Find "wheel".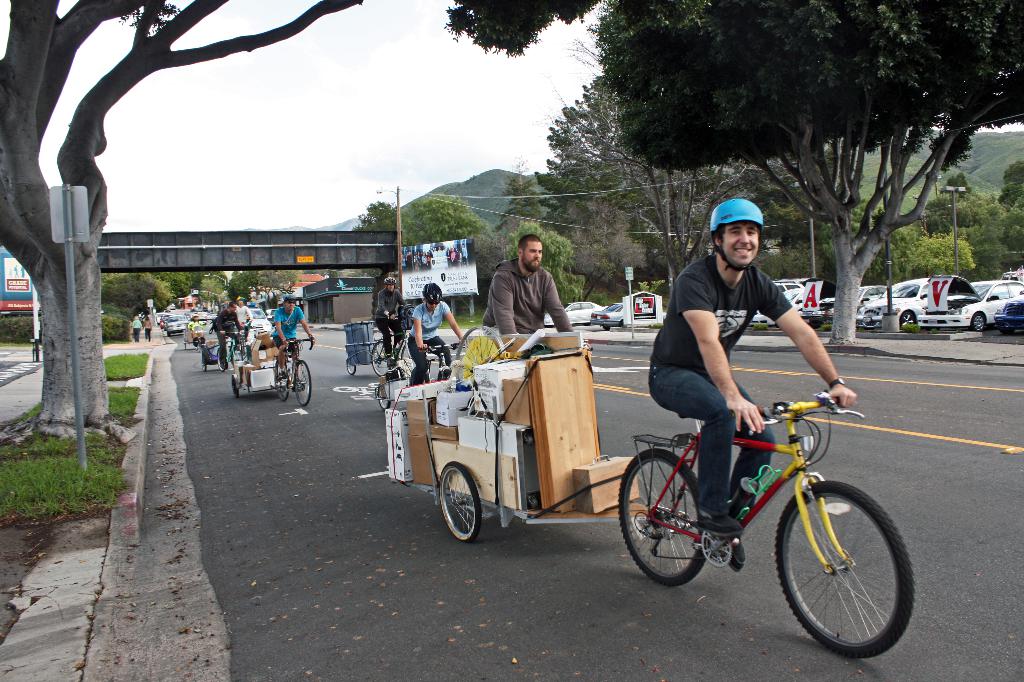
[439, 369, 452, 378].
